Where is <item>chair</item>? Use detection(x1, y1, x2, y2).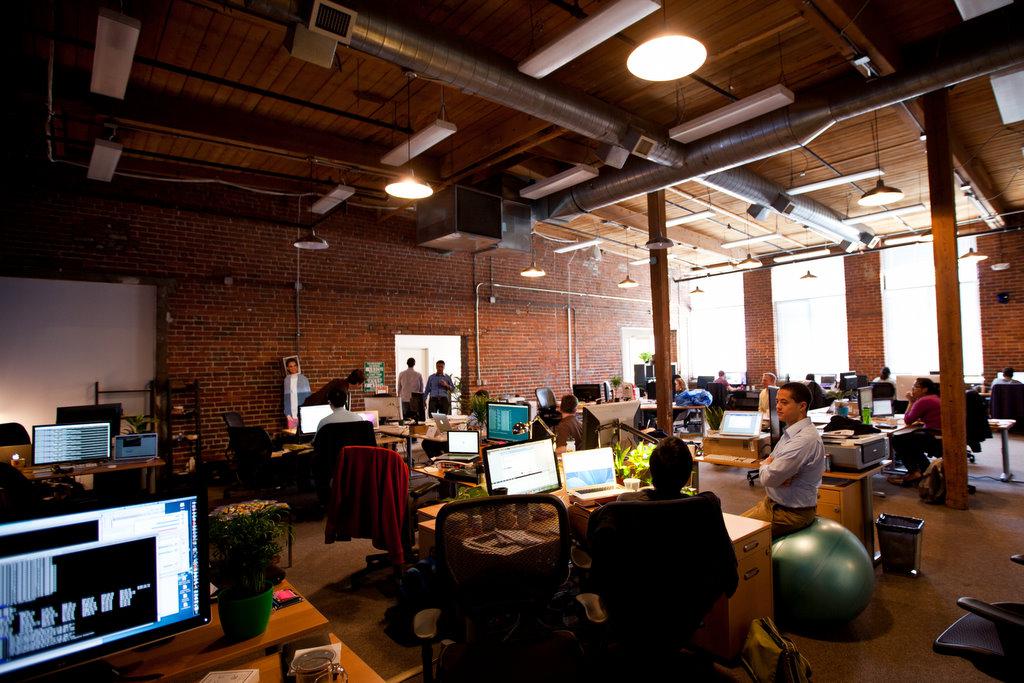
detection(535, 384, 560, 409).
